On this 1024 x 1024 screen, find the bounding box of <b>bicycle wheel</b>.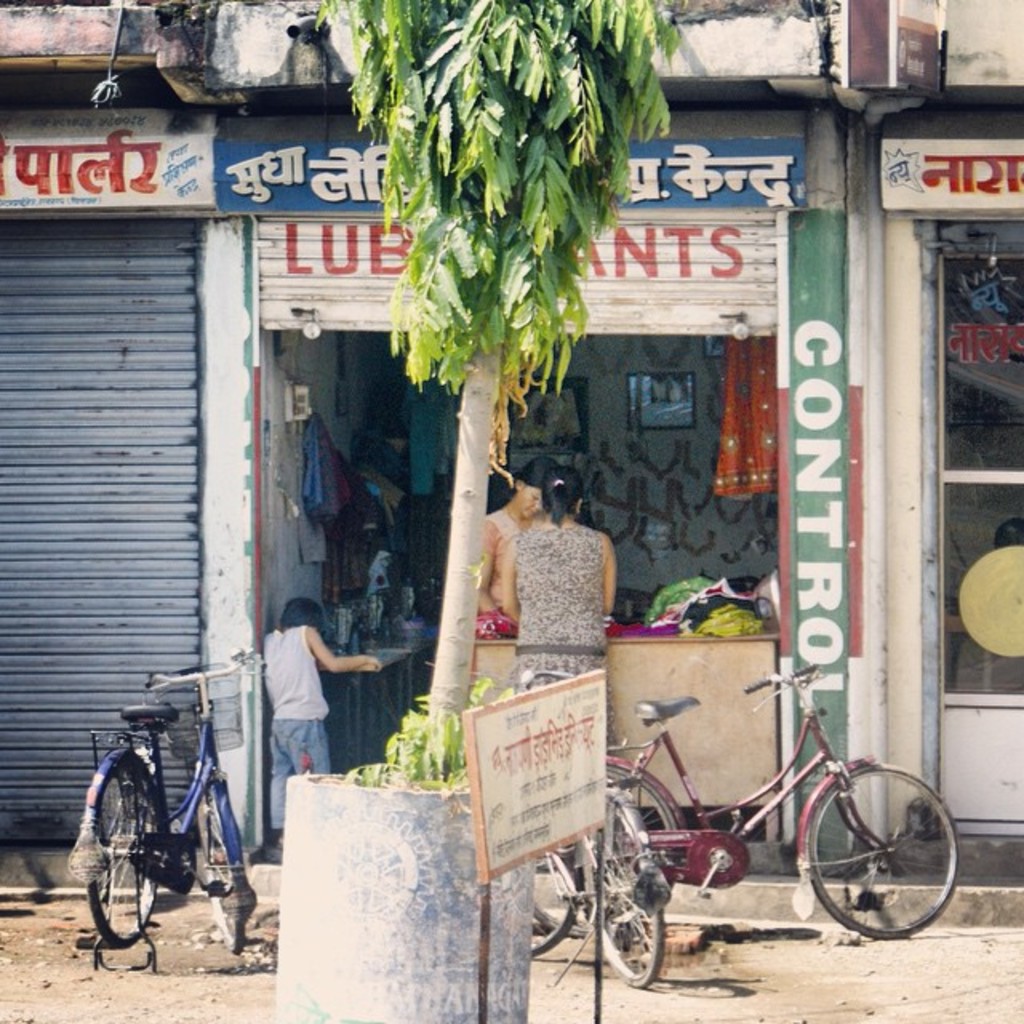
Bounding box: [left=582, top=784, right=667, bottom=994].
